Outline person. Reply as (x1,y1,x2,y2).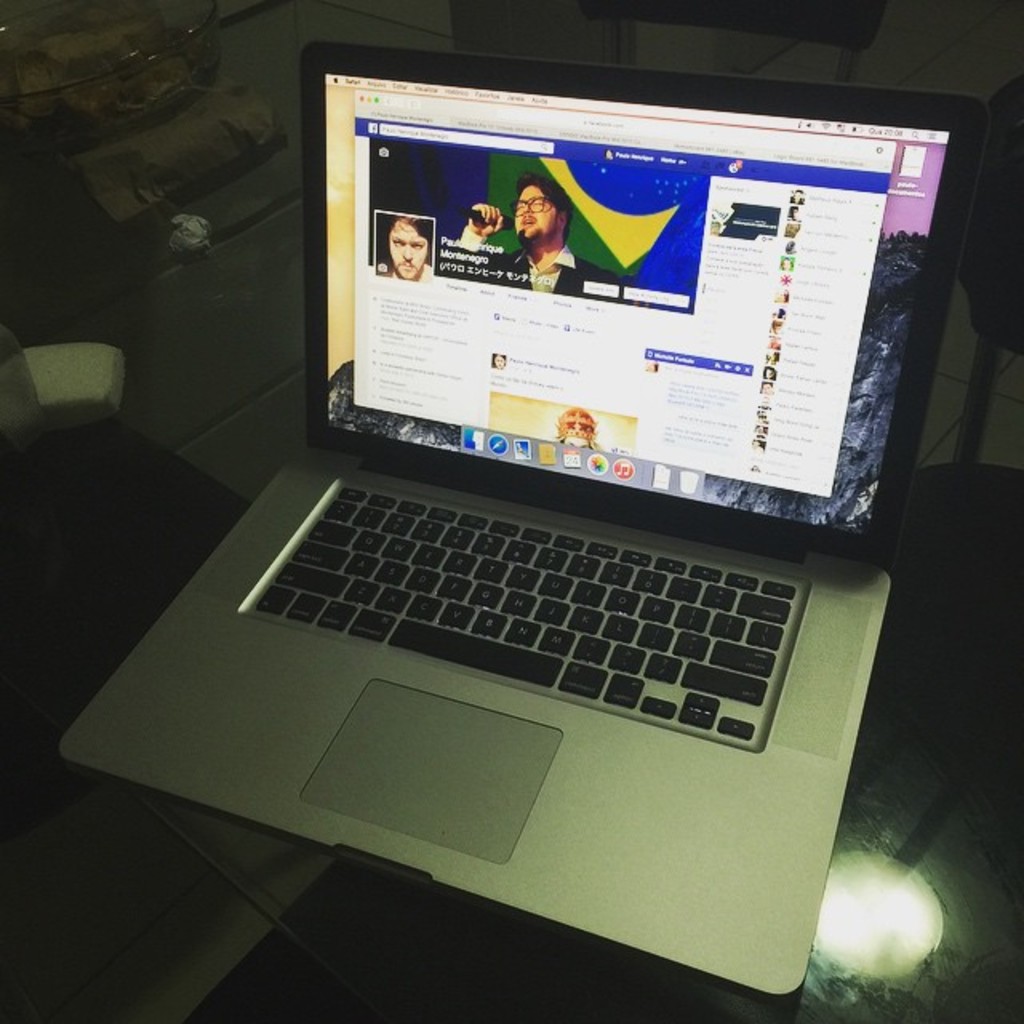
(376,216,434,280).
